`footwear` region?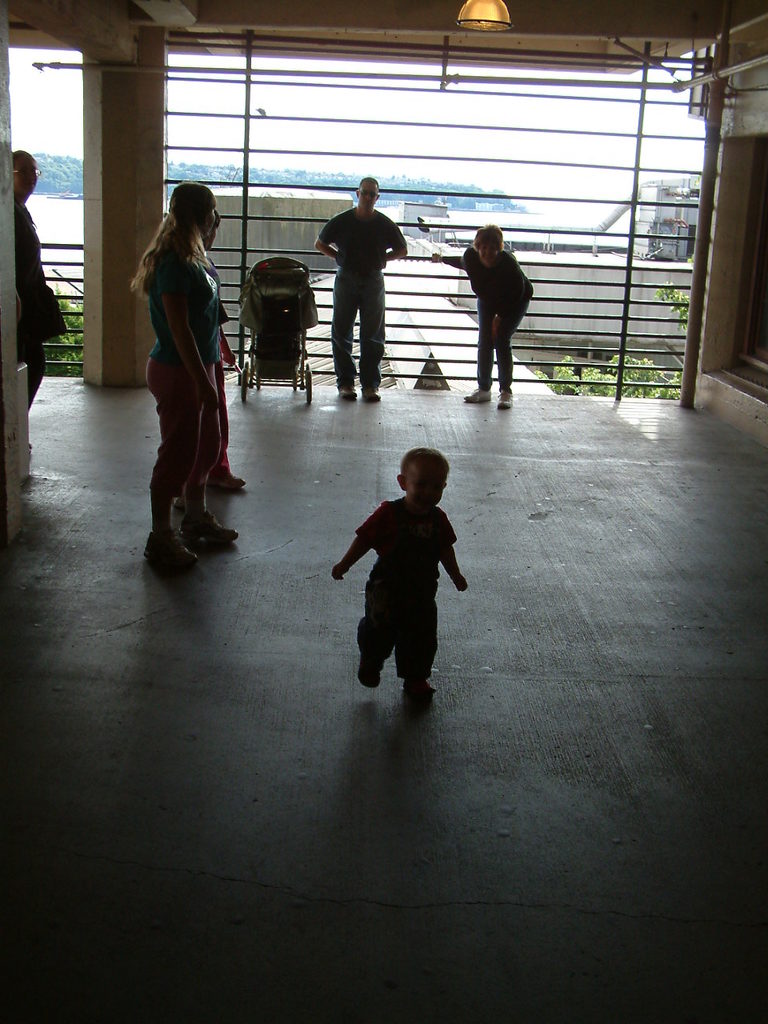
l=498, t=390, r=514, b=410
